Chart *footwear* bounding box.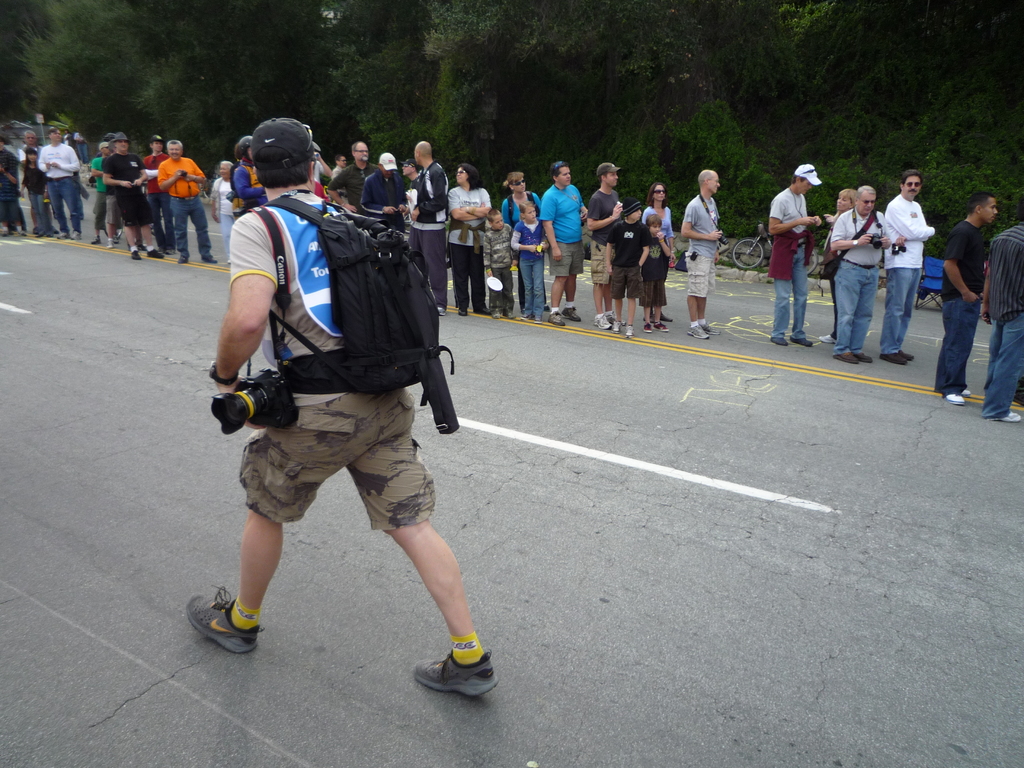
Charted: <region>898, 349, 915, 359</region>.
